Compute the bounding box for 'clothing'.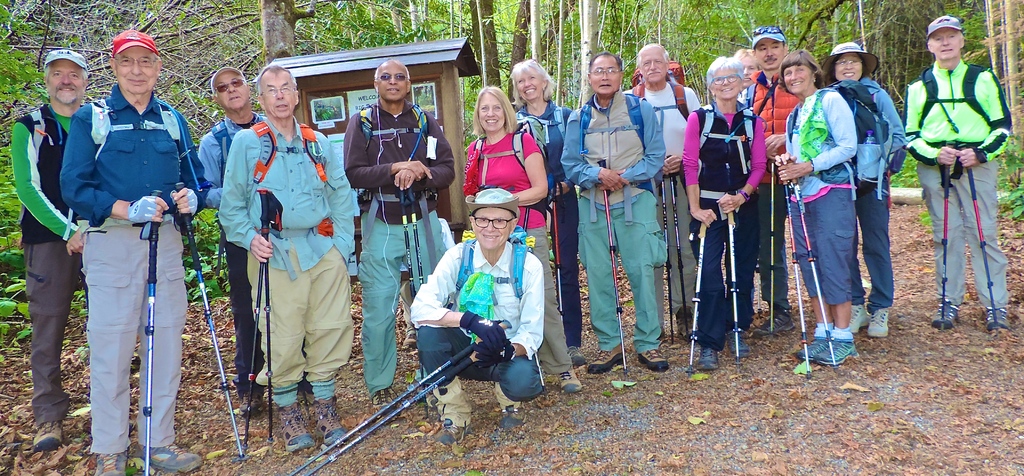
[59,84,211,457].
